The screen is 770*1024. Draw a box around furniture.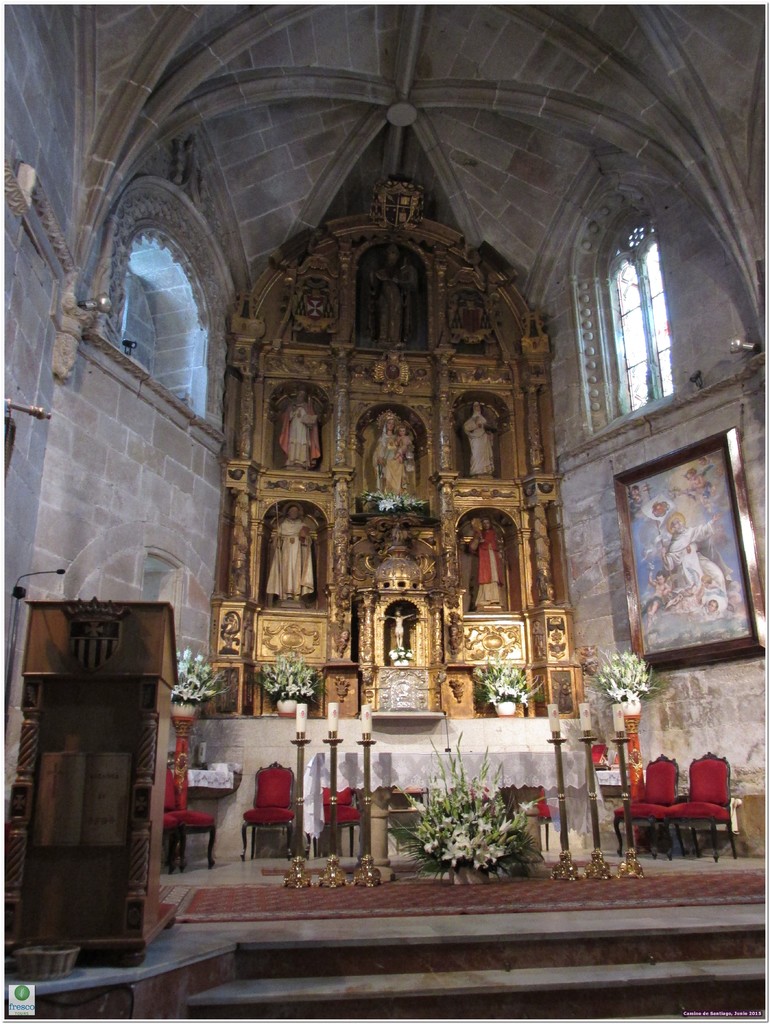
<box>661,749,739,861</box>.
